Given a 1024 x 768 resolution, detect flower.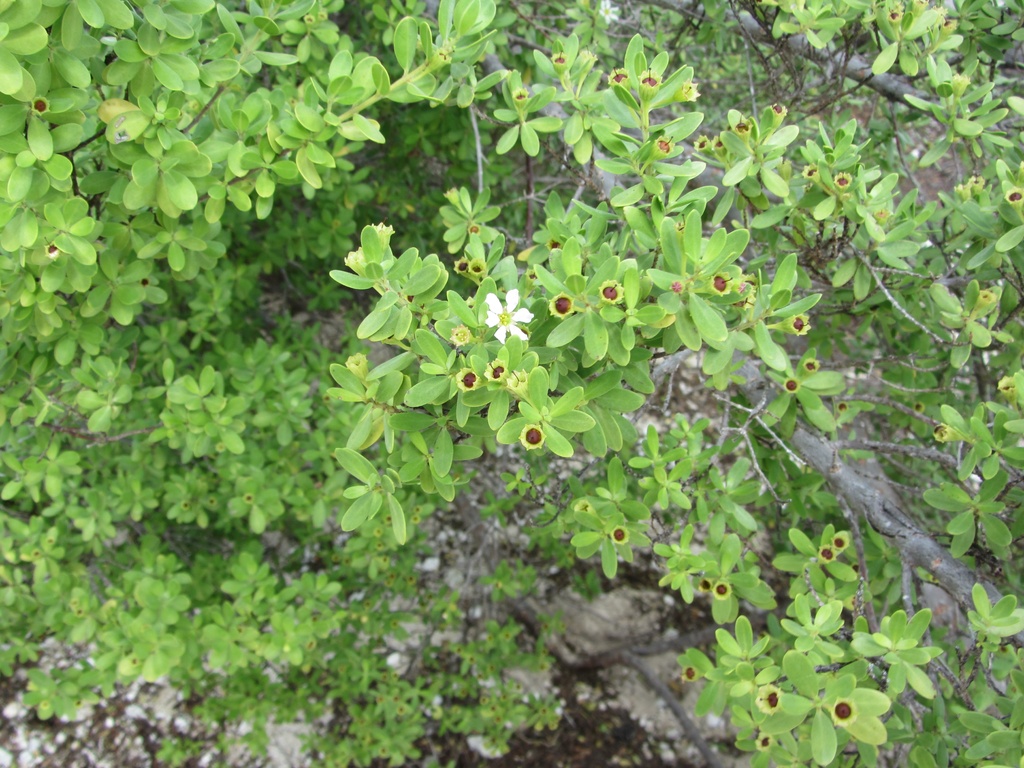
<bbox>650, 134, 672, 160</bbox>.
